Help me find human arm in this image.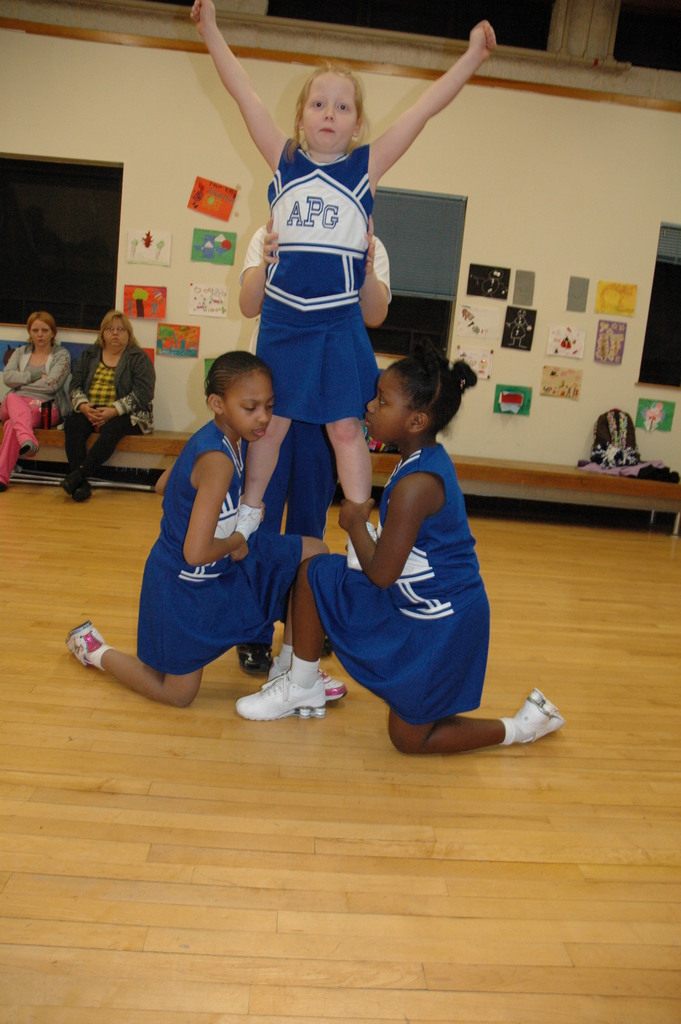
Found it: <box>336,468,441,587</box>.
